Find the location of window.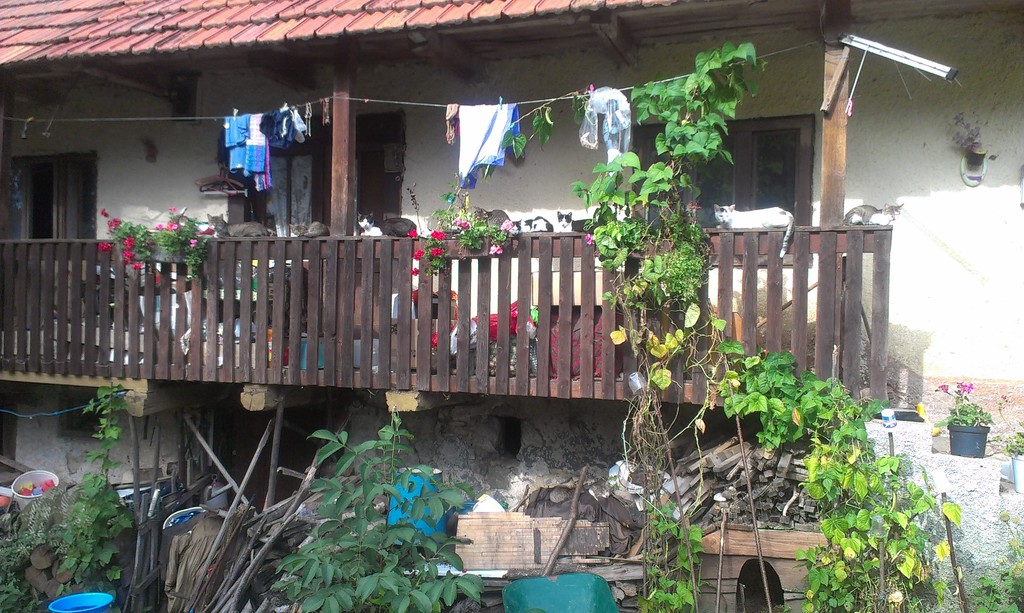
Location: crop(619, 114, 810, 270).
